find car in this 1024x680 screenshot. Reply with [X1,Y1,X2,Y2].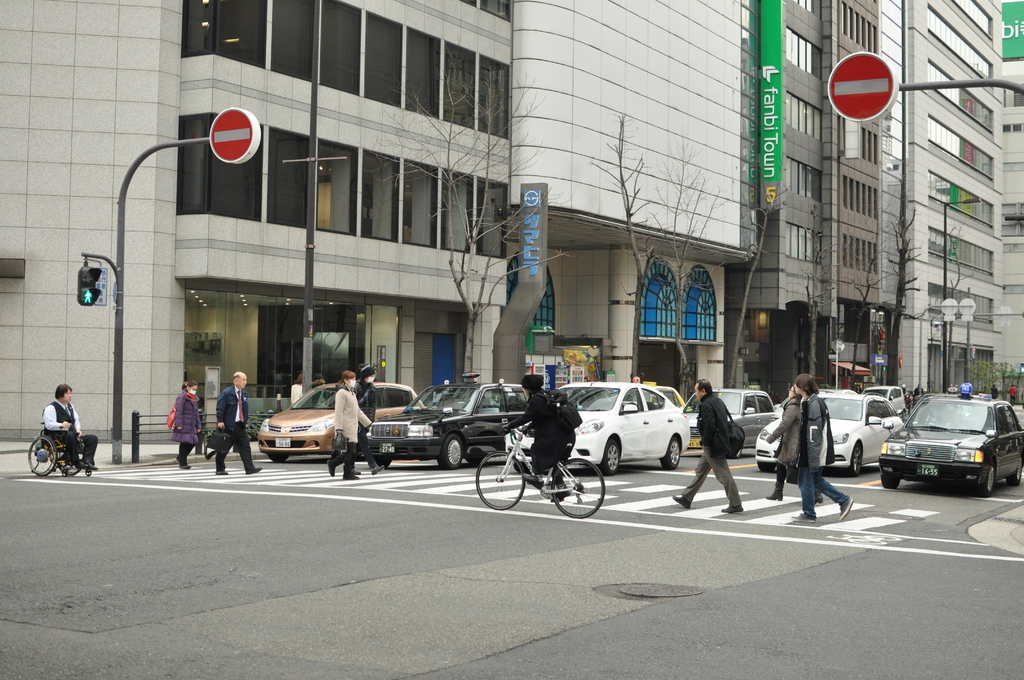
[946,387,991,416].
